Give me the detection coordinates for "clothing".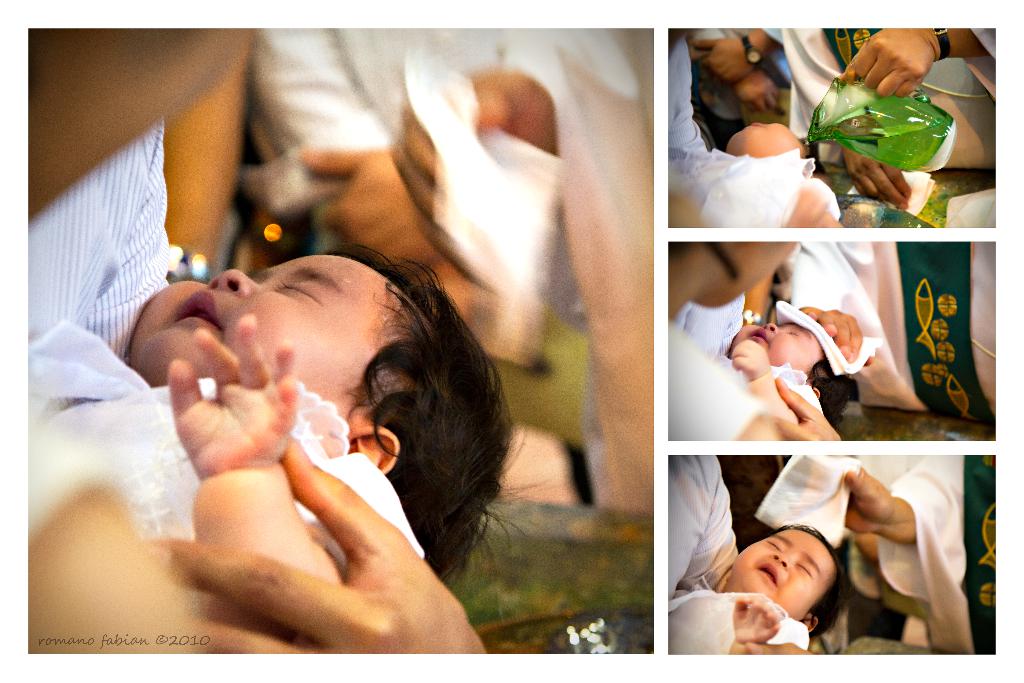
675, 297, 744, 358.
